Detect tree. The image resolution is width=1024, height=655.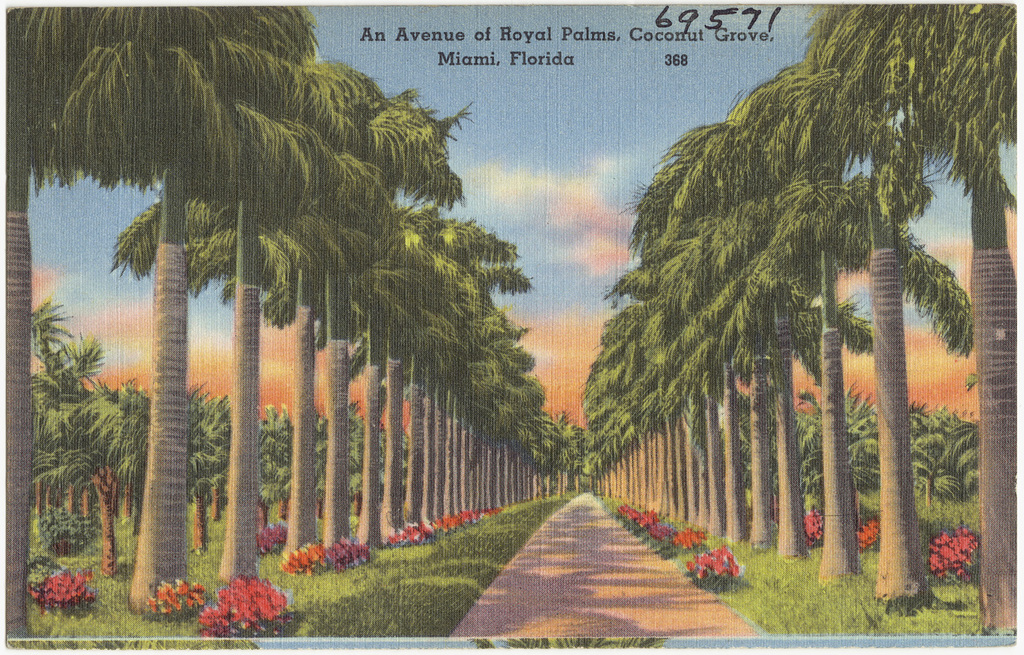
<bbox>814, 0, 1023, 630</bbox>.
